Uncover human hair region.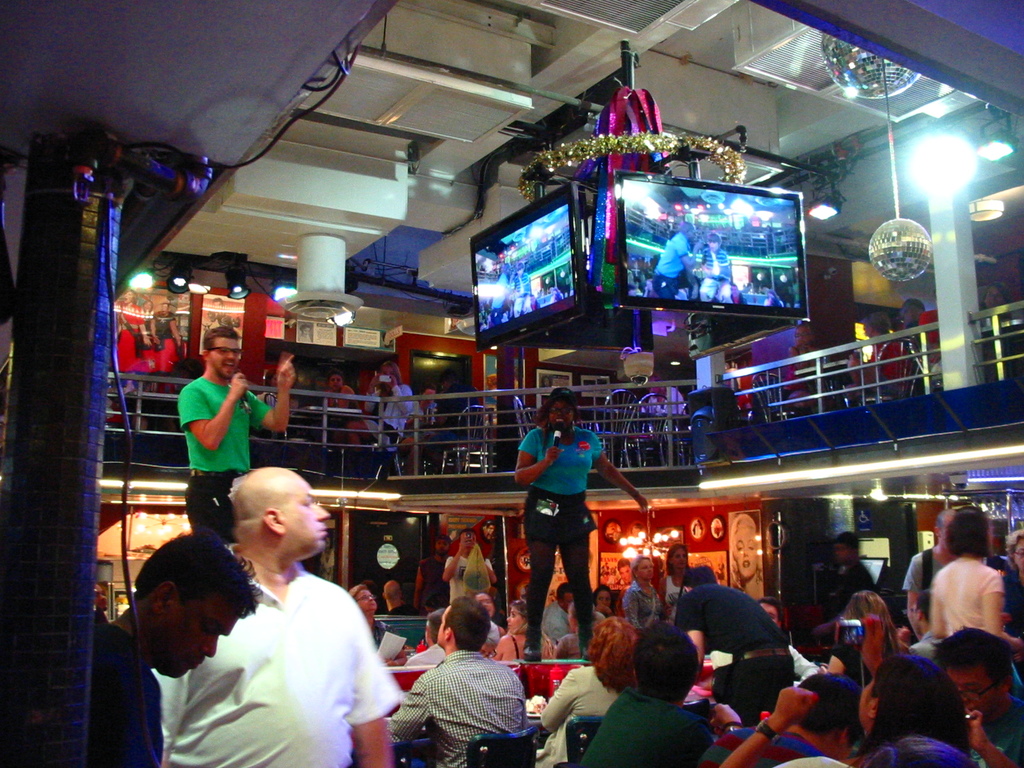
Uncovered: 884 657 977 760.
